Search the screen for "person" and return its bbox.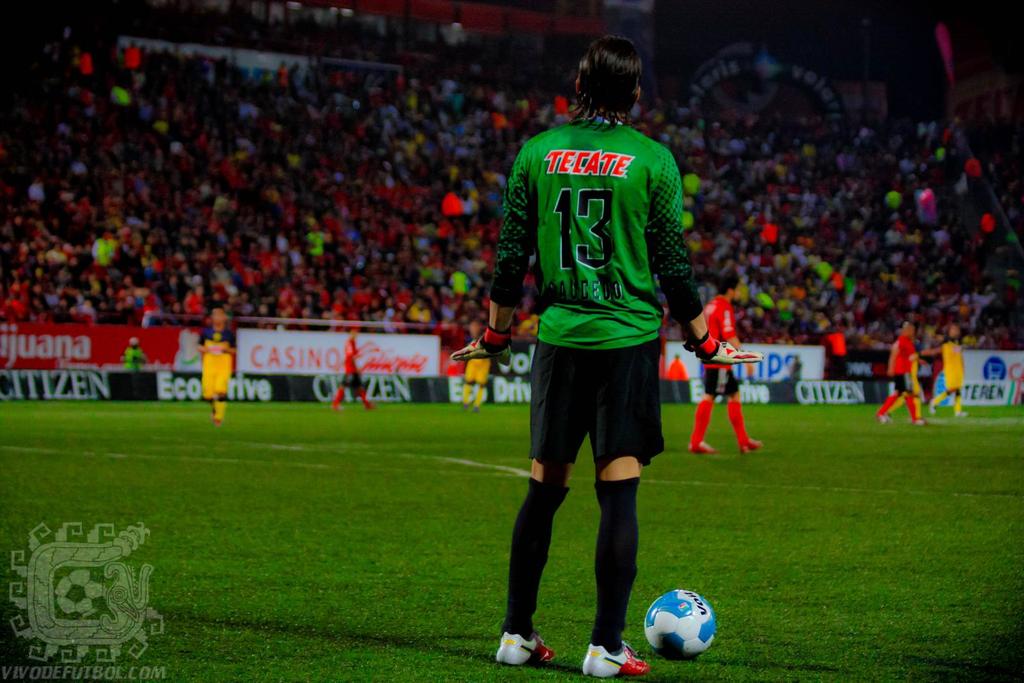
Found: left=197, top=291, right=243, bottom=421.
